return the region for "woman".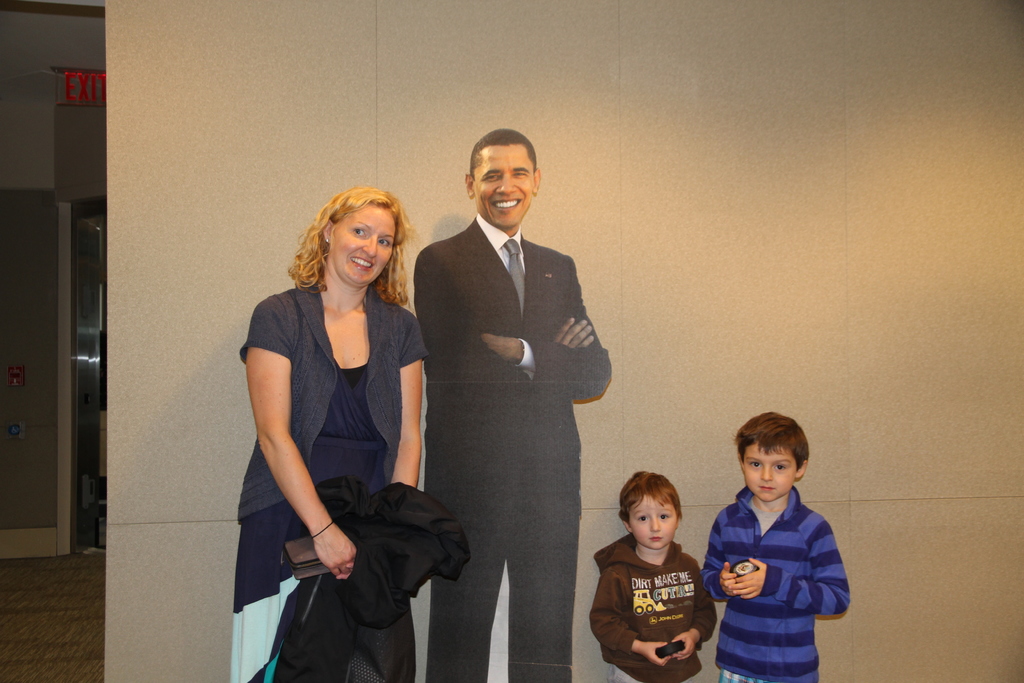
(229,183,431,682).
